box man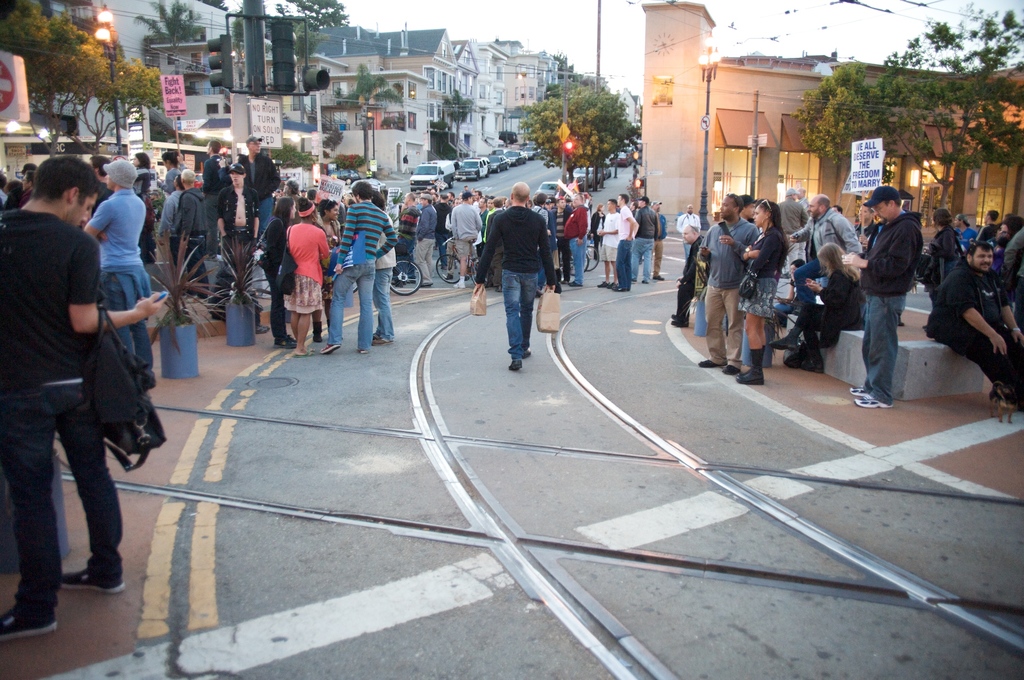
region(88, 156, 111, 212)
